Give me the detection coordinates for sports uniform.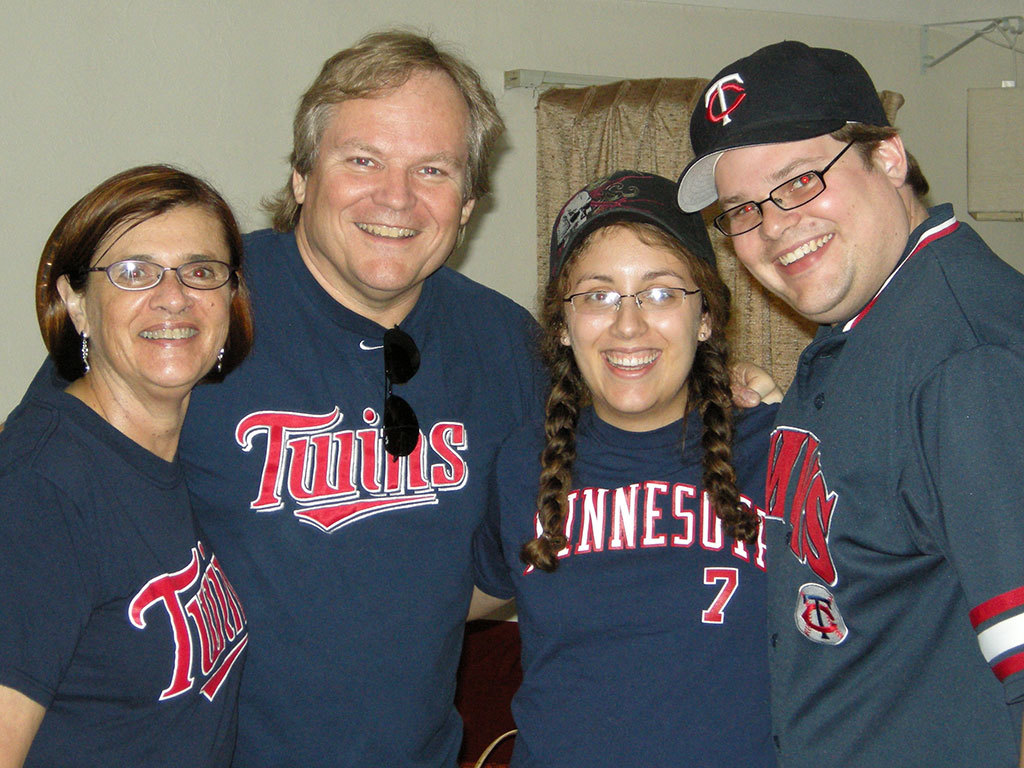
left=680, top=40, right=1023, bottom=767.
